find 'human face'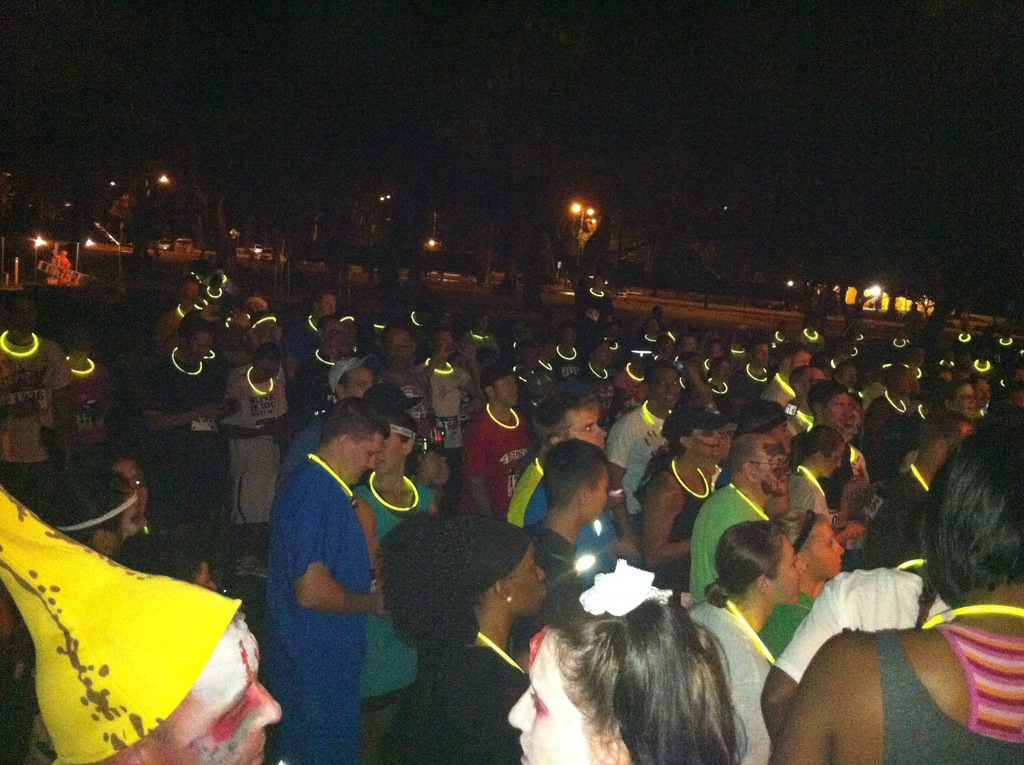
bbox=(692, 428, 716, 453)
